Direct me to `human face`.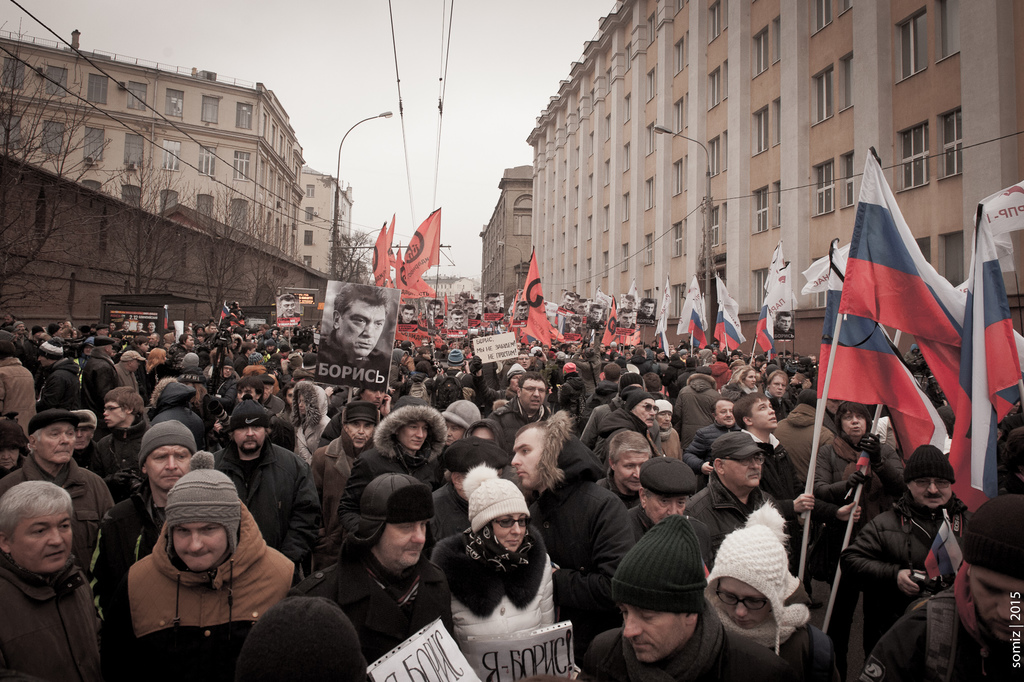
Direction: (left=508, top=374, right=522, bottom=393).
